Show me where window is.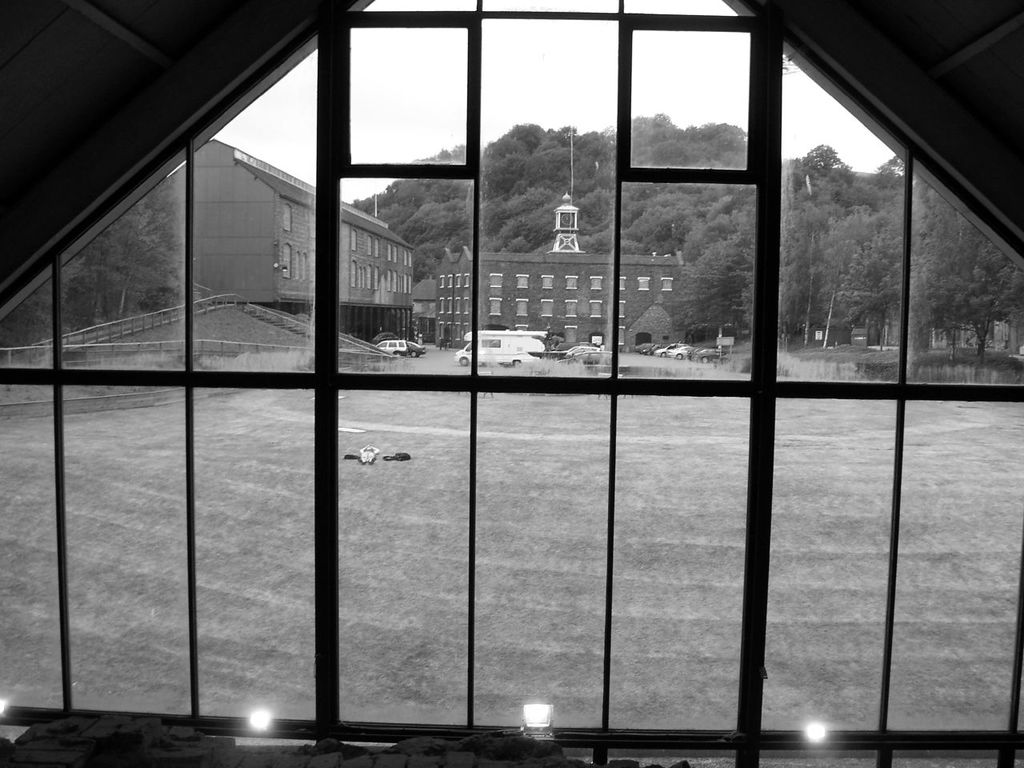
window is at Rect(489, 297, 503, 317).
